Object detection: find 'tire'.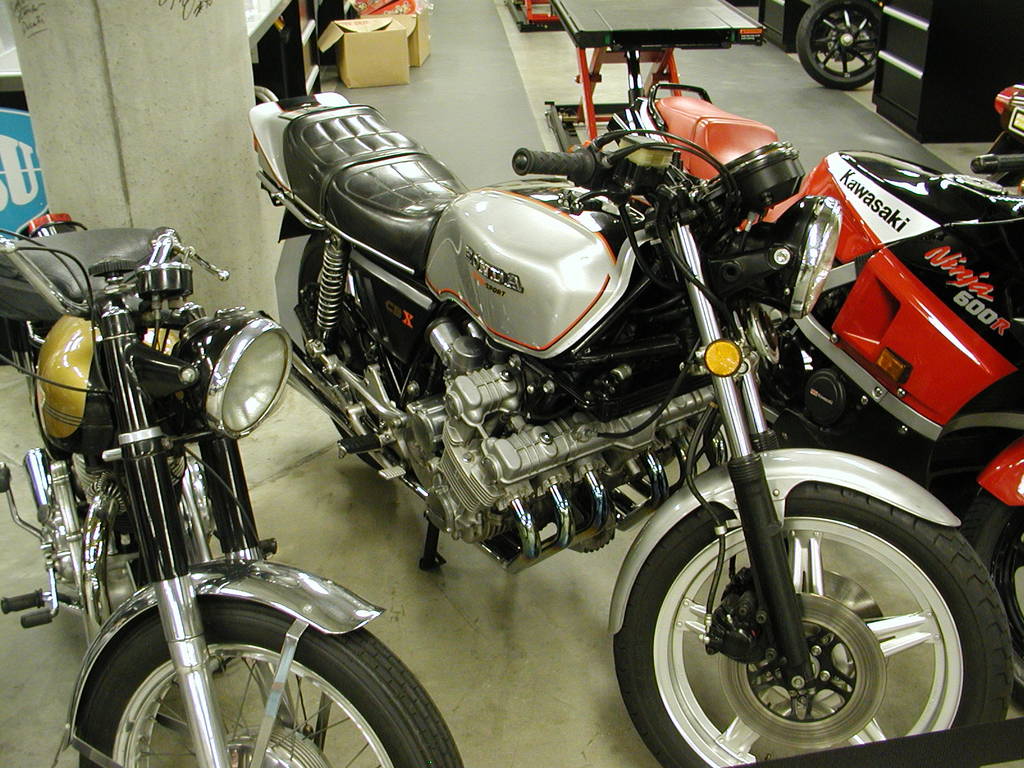
region(960, 484, 1023, 718).
